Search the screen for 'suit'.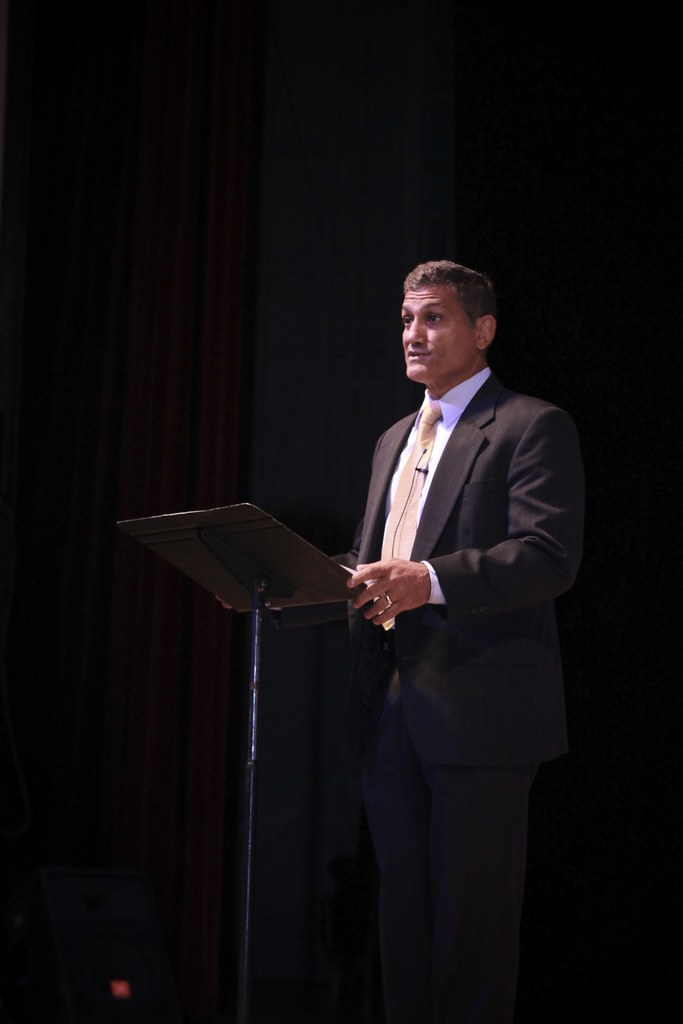
Found at (350,369,588,1023).
